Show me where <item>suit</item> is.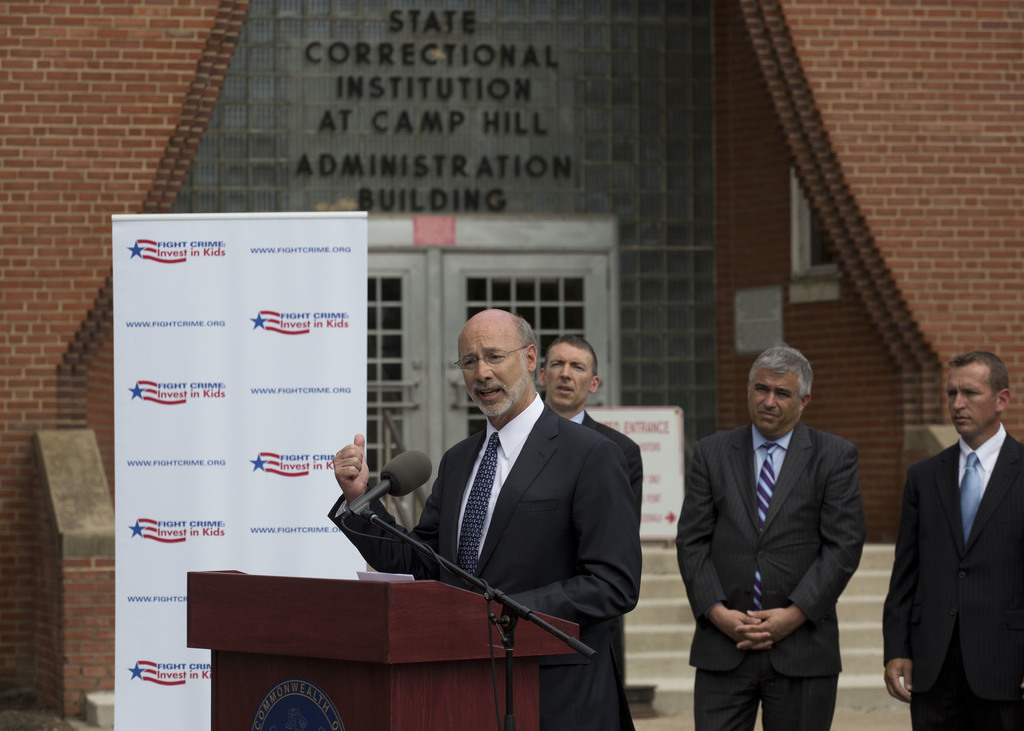
<item>suit</item> is at select_region(567, 405, 641, 509).
